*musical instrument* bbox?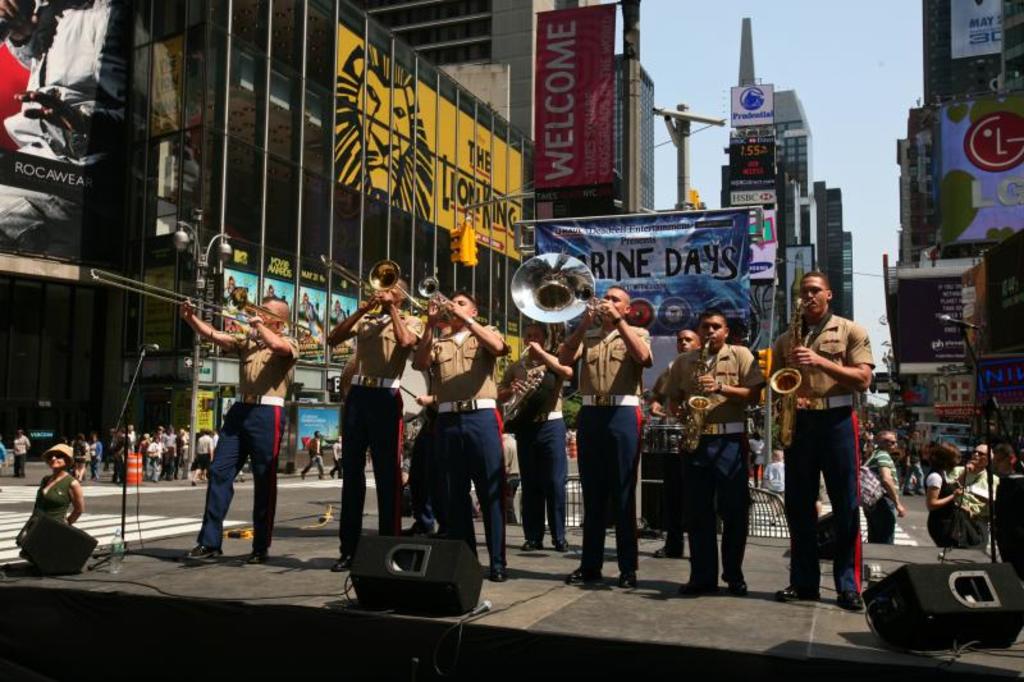
(left=91, top=269, right=321, bottom=356)
